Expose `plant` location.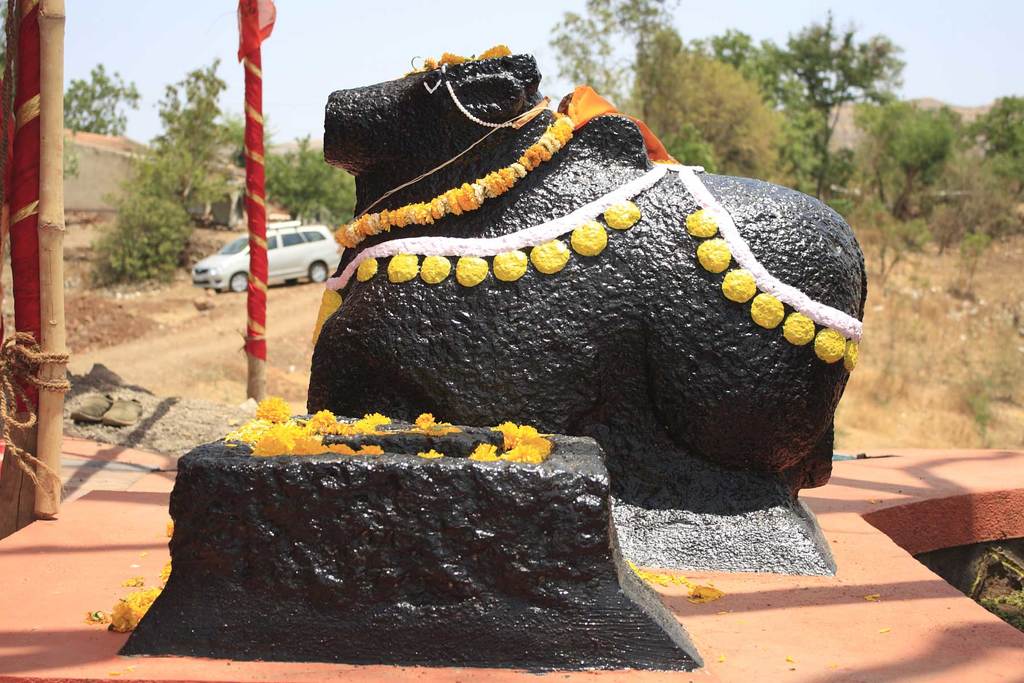
Exposed at detection(58, 151, 77, 179).
